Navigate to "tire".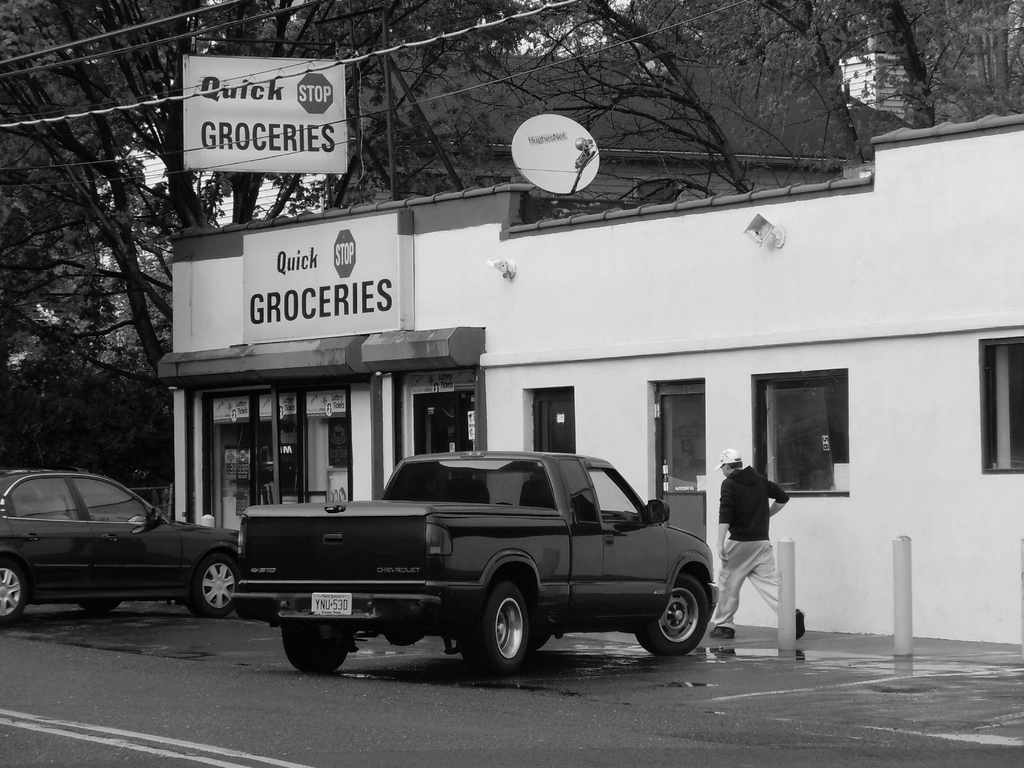
Navigation target: (0, 556, 27, 631).
